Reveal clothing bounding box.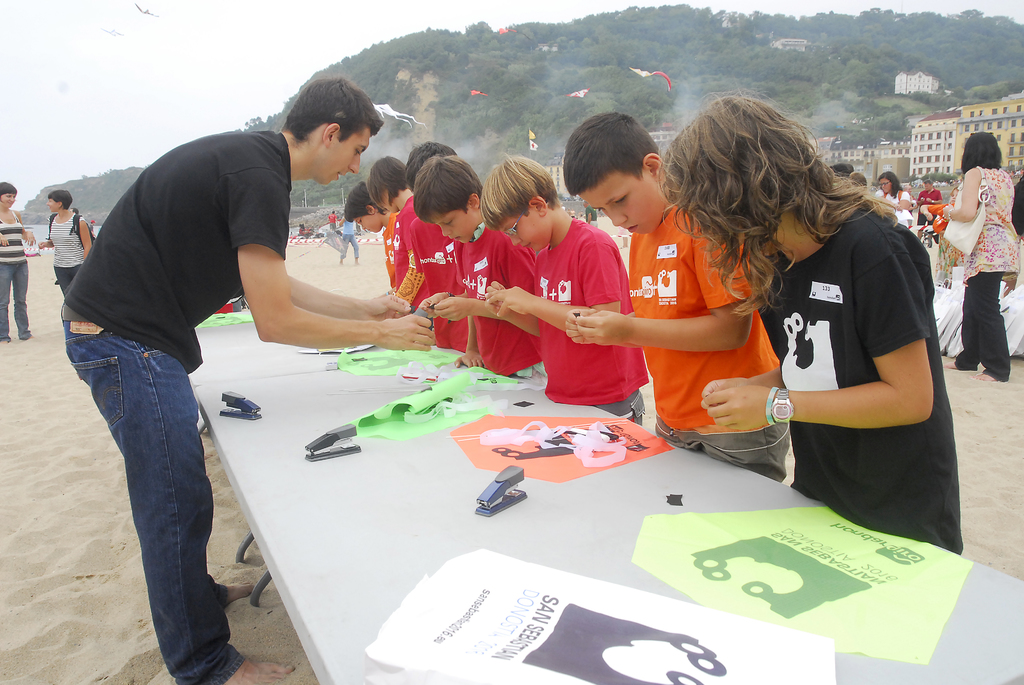
Revealed: bbox=[627, 209, 778, 478].
